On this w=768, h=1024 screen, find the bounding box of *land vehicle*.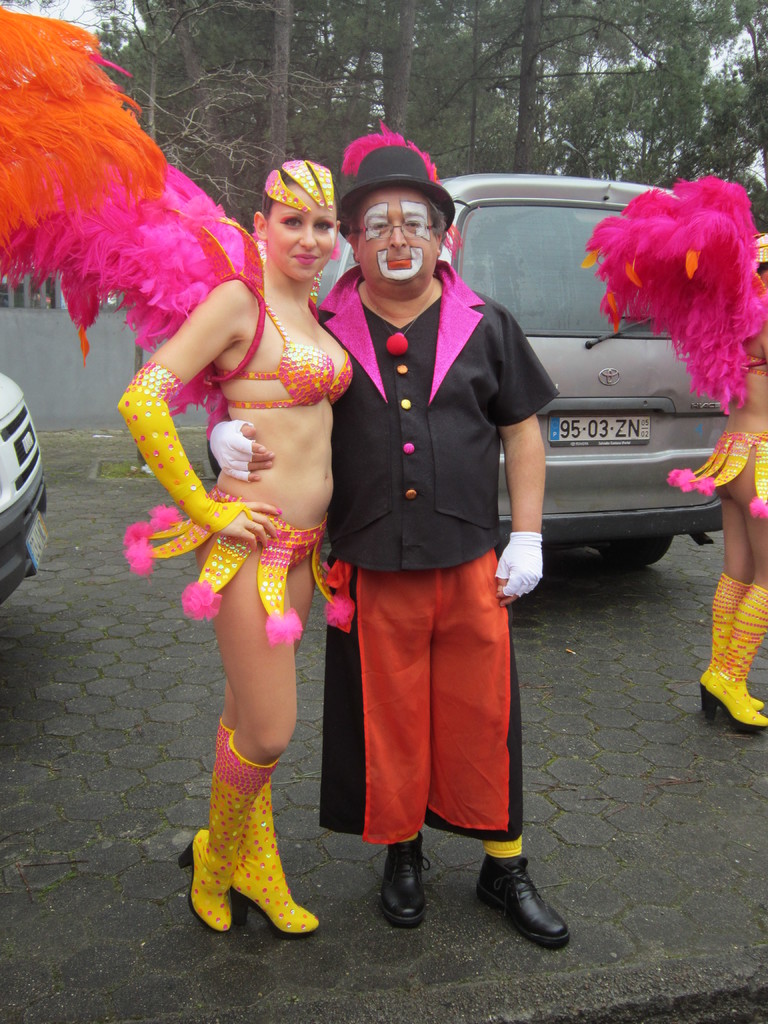
Bounding box: {"x1": 304, "y1": 180, "x2": 664, "y2": 630}.
